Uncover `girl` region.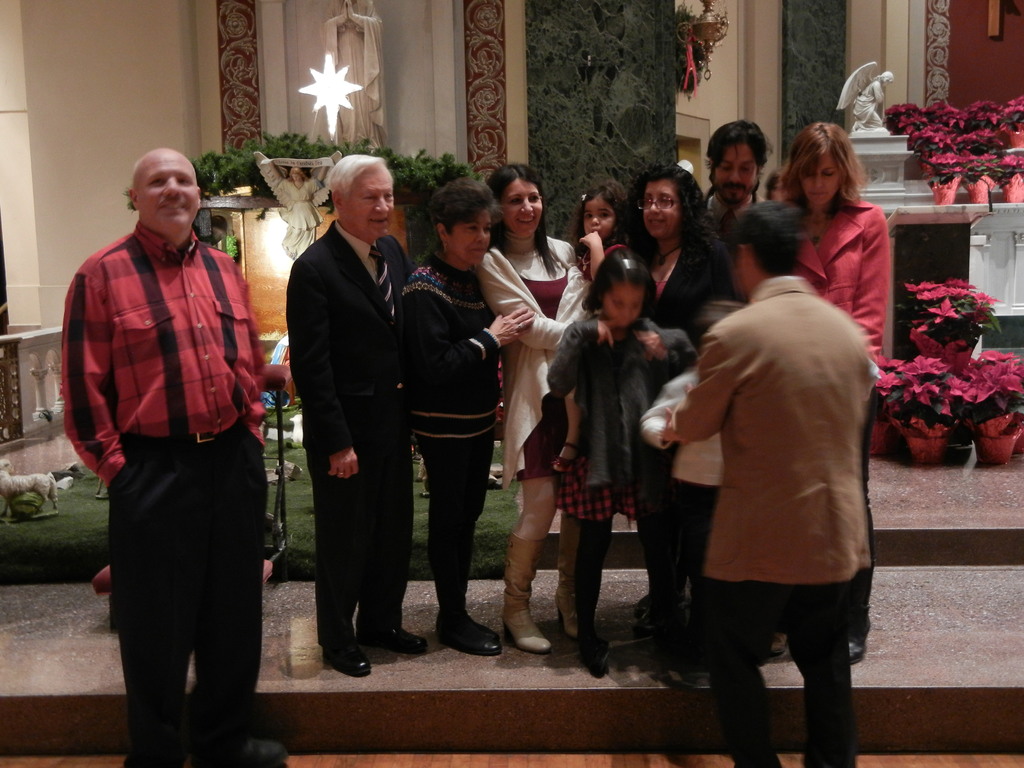
Uncovered: select_region(551, 177, 625, 474).
